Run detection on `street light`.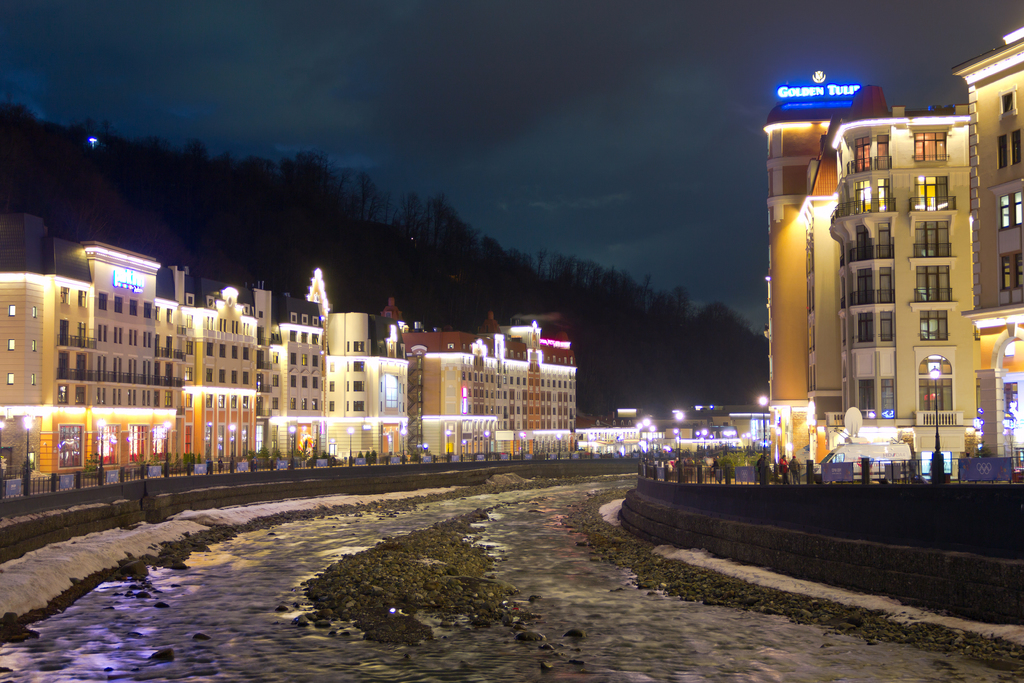
Result: select_region(637, 416, 662, 475).
